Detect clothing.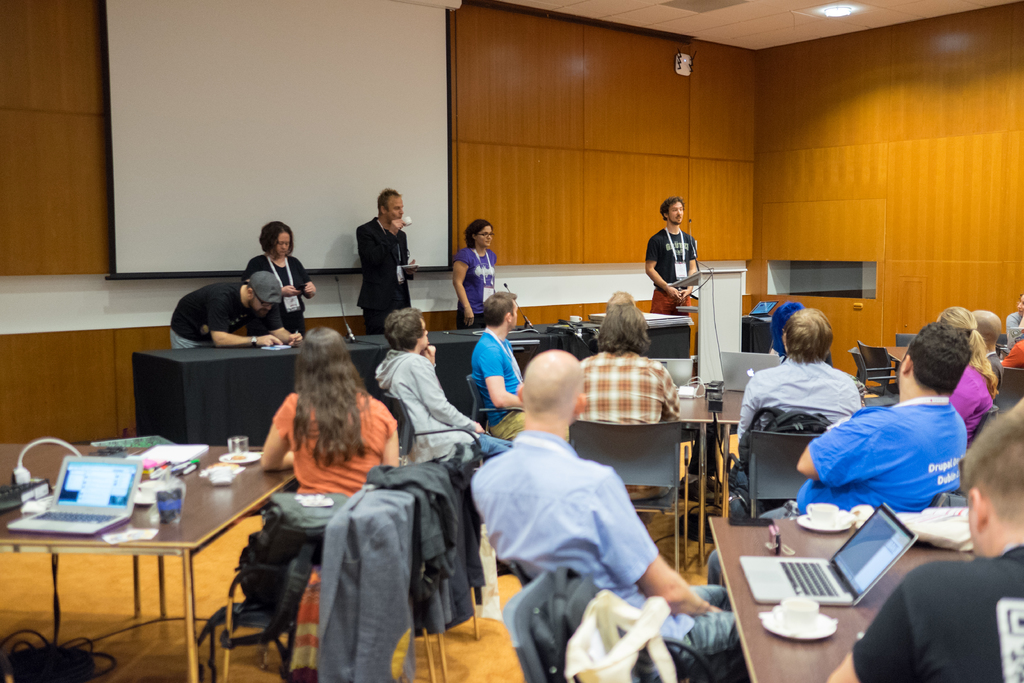
Detected at left=981, top=349, right=1009, bottom=397.
